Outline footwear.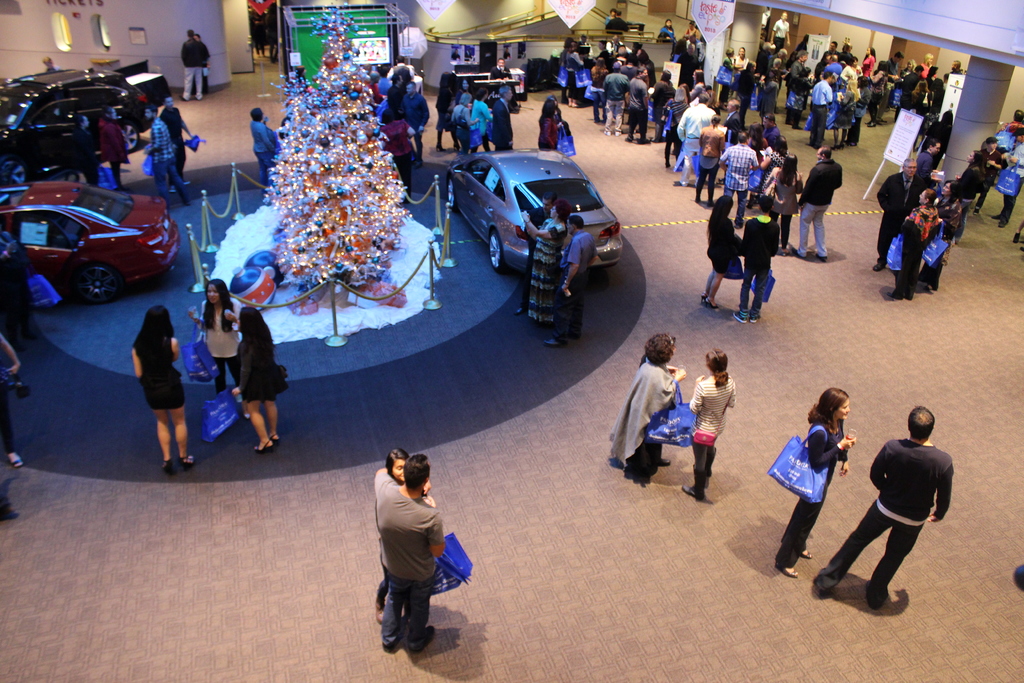
Outline: crop(701, 294, 721, 315).
